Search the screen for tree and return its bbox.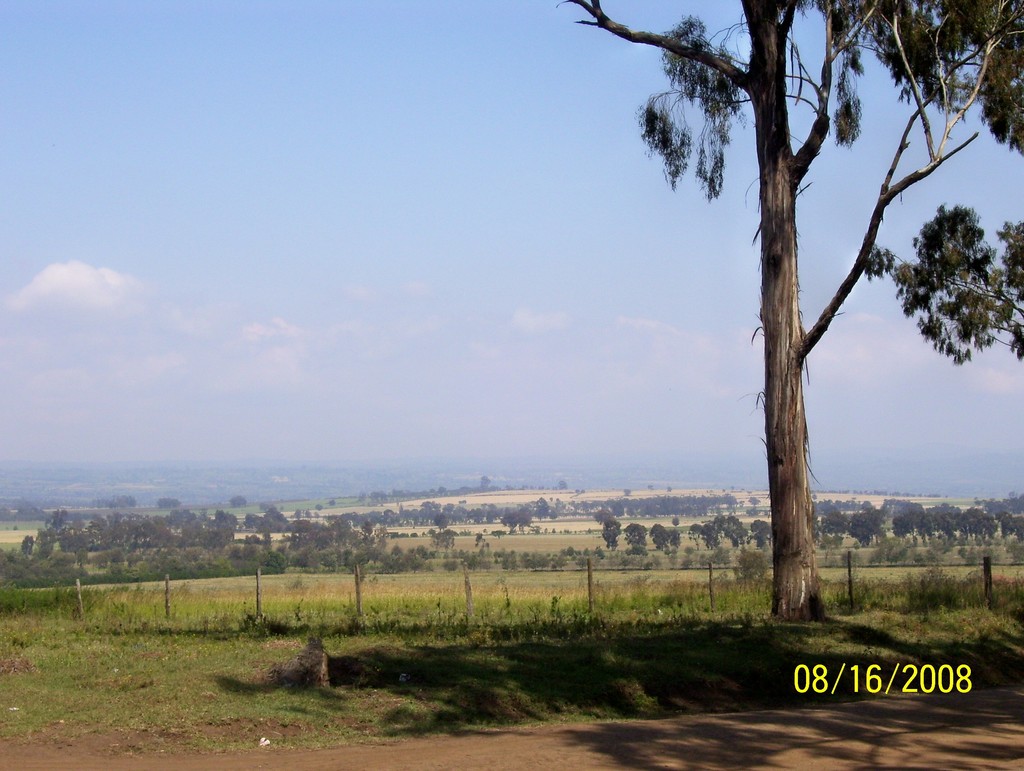
Found: x1=627 y1=523 x2=646 y2=548.
